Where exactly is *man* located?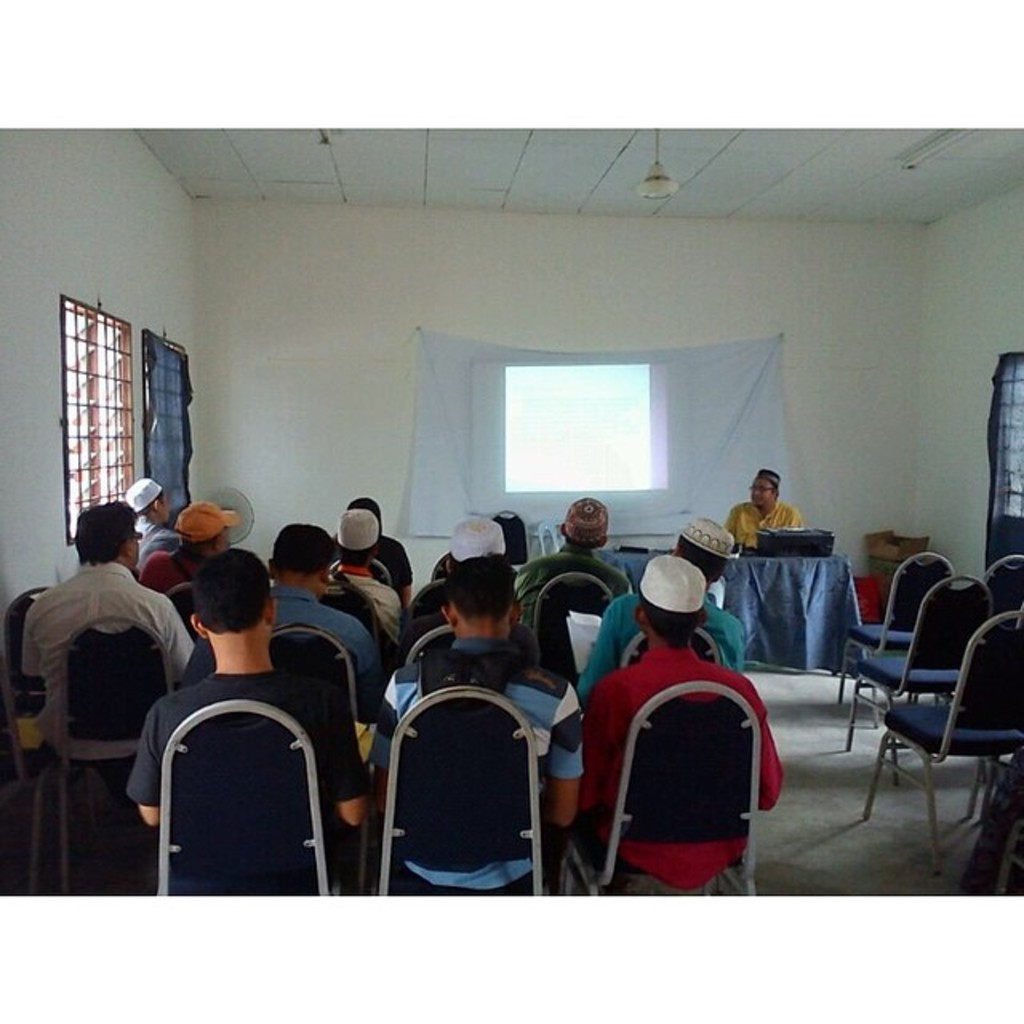
Its bounding box is detection(582, 554, 787, 894).
